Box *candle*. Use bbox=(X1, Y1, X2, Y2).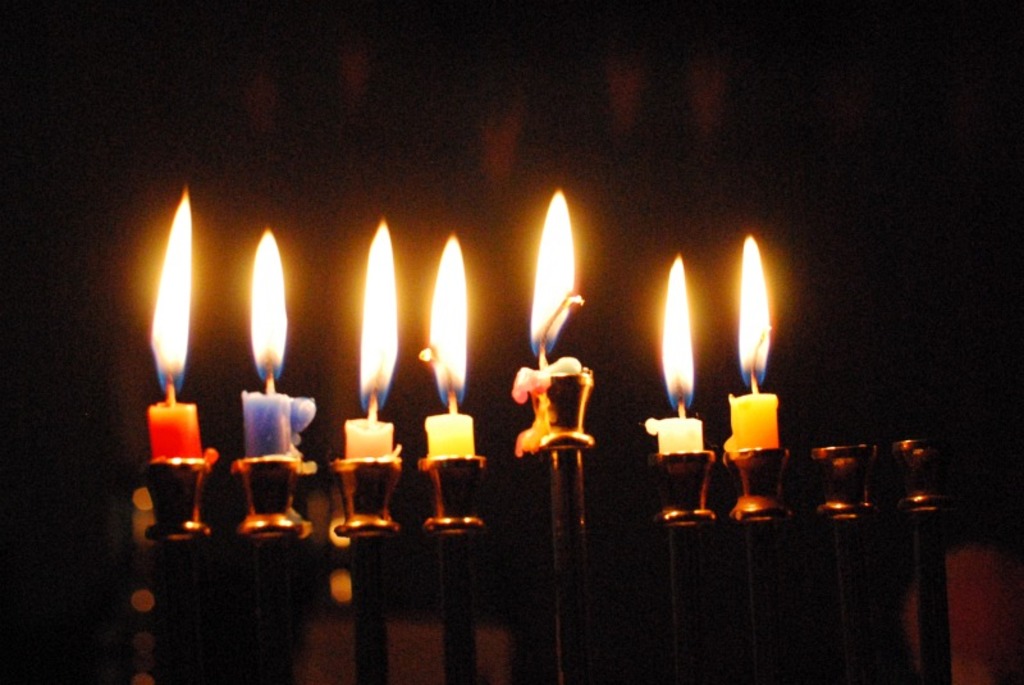
bbox=(428, 232, 474, 460).
